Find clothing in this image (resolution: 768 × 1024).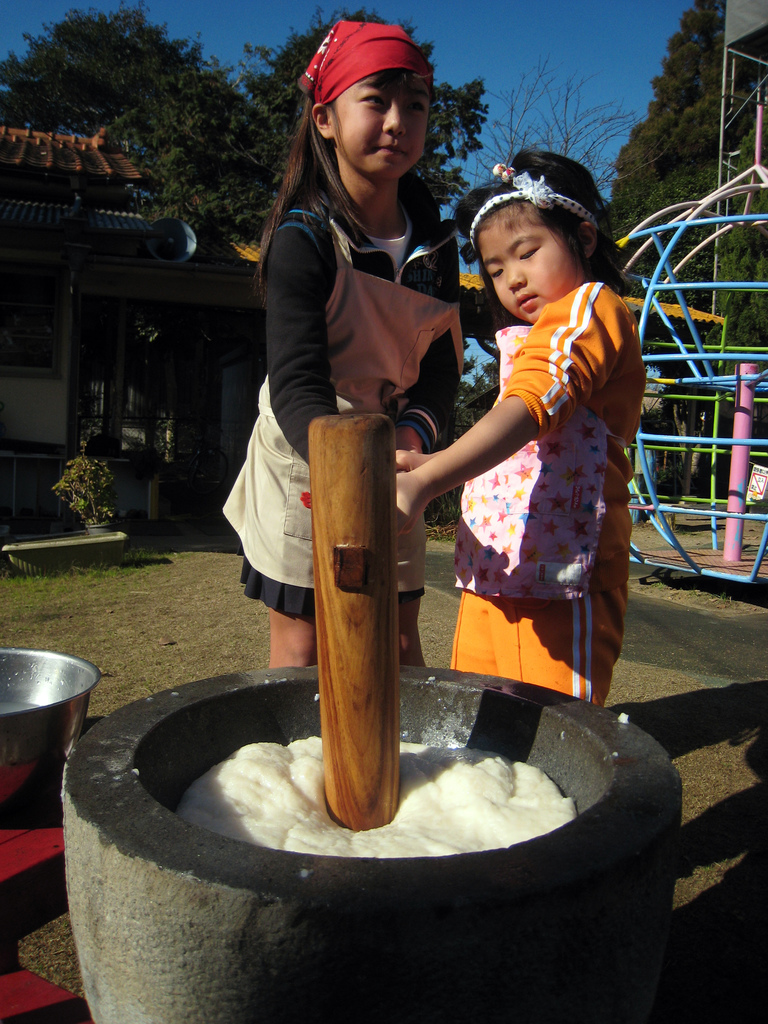
<region>240, 189, 462, 616</region>.
